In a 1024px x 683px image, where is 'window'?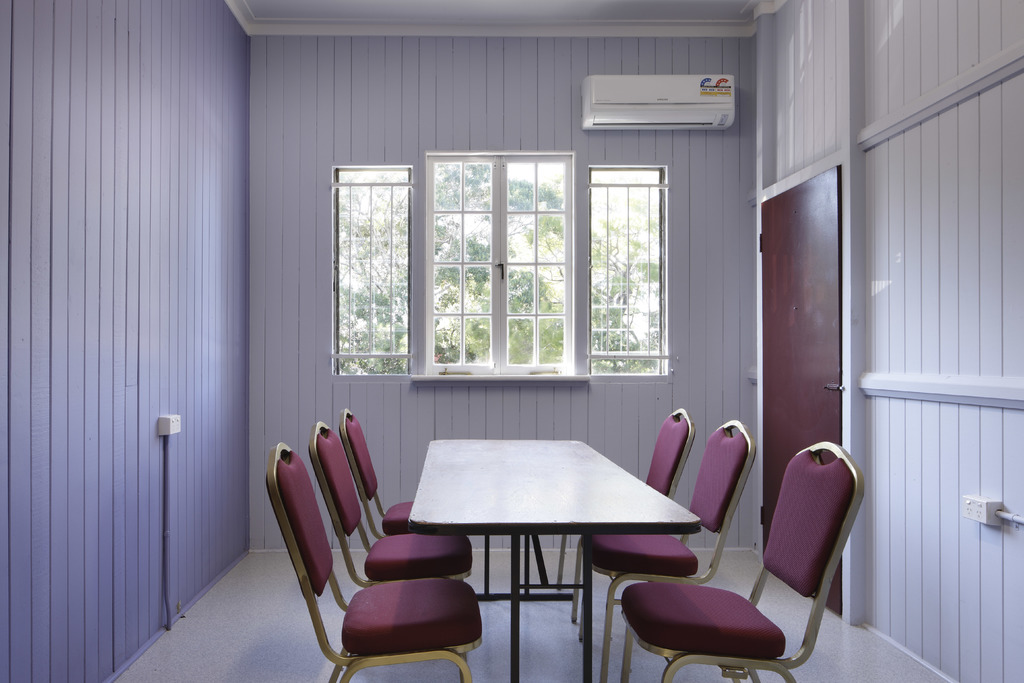
{"x1": 579, "y1": 155, "x2": 676, "y2": 391}.
